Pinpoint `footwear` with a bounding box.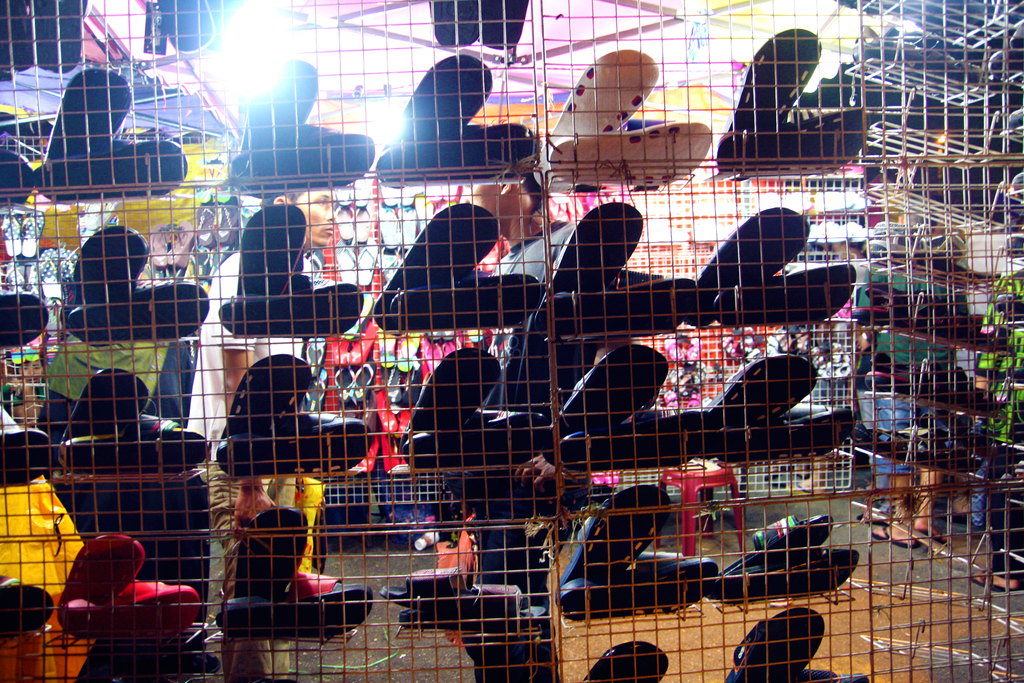
left=58, top=224, right=157, bottom=317.
